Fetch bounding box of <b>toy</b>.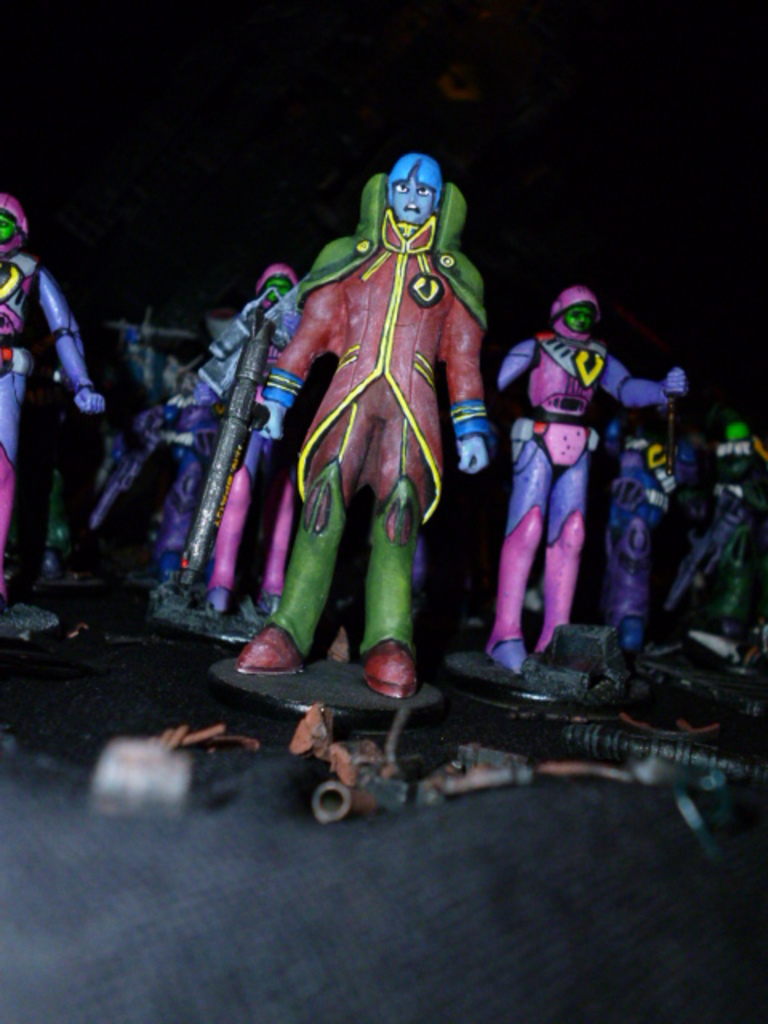
Bbox: locate(216, 128, 499, 714).
